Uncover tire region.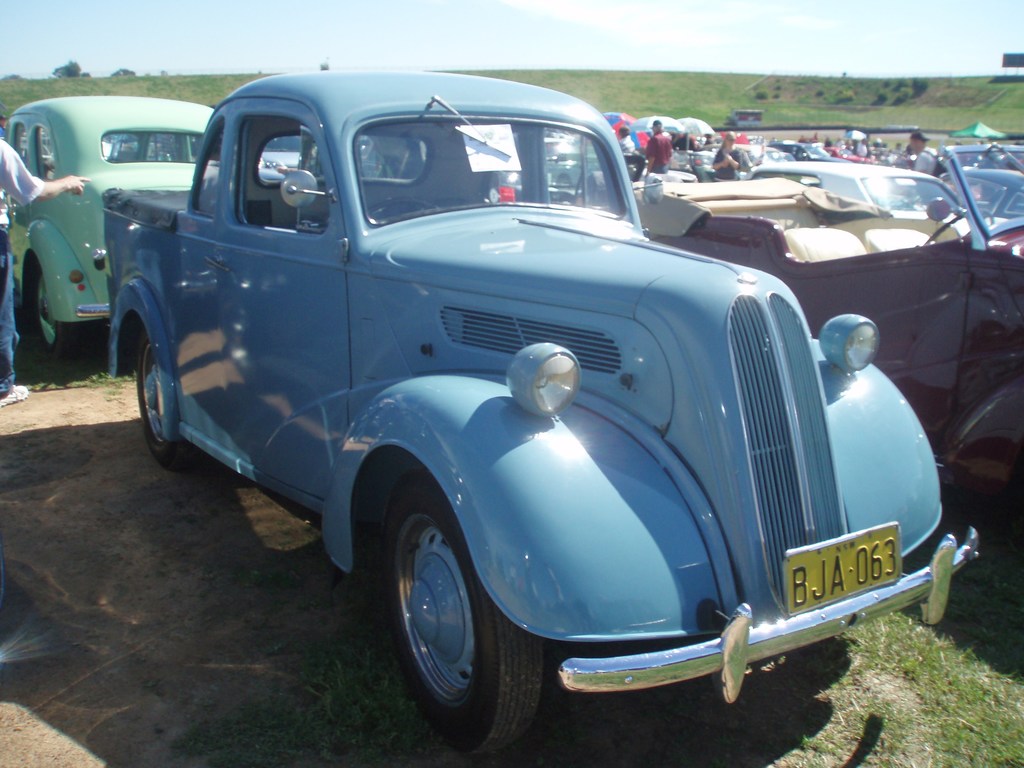
Uncovered: x1=378 y1=488 x2=508 y2=748.
